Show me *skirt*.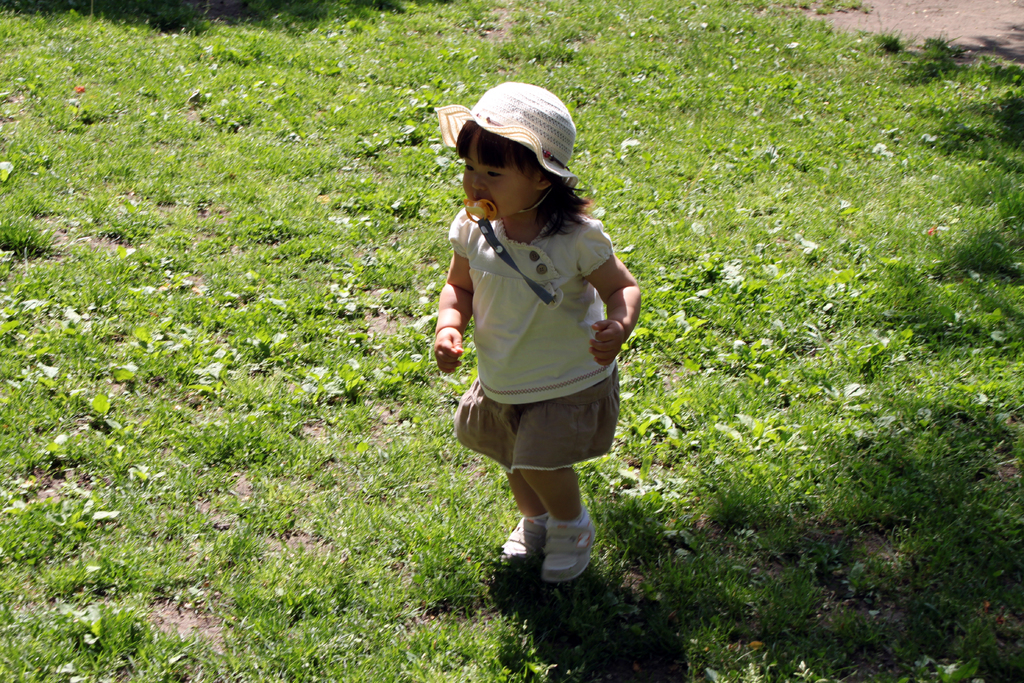
*skirt* is here: <bbox>451, 370, 621, 472</bbox>.
